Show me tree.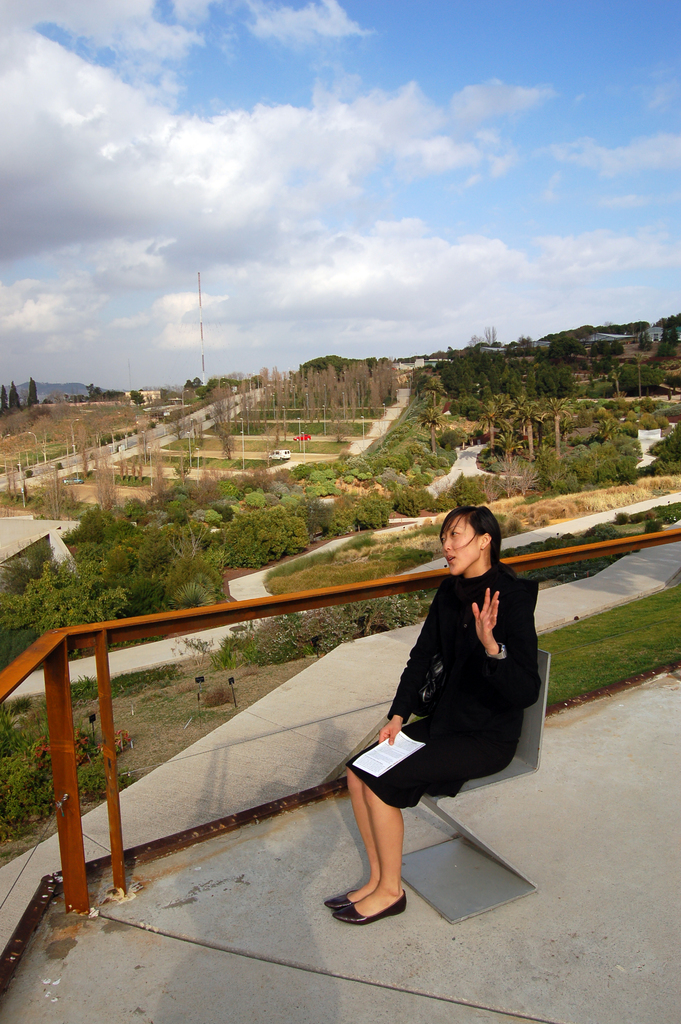
tree is here: select_region(0, 381, 7, 417).
